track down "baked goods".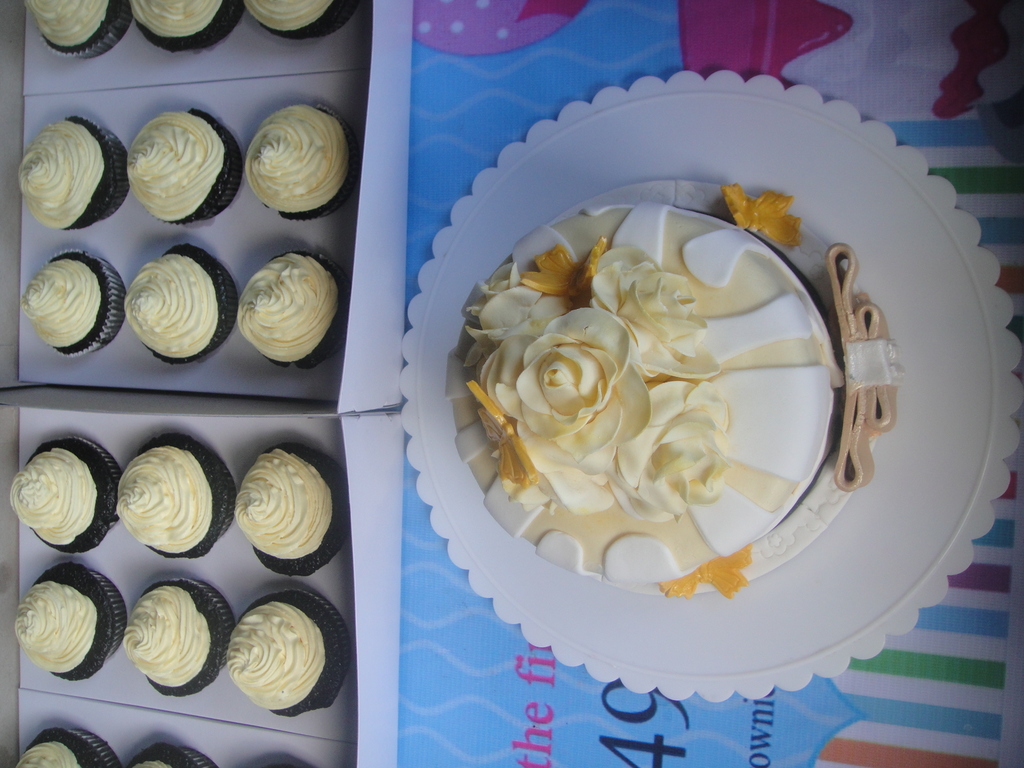
Tracked to BBox(20, 248, 128, 357).
